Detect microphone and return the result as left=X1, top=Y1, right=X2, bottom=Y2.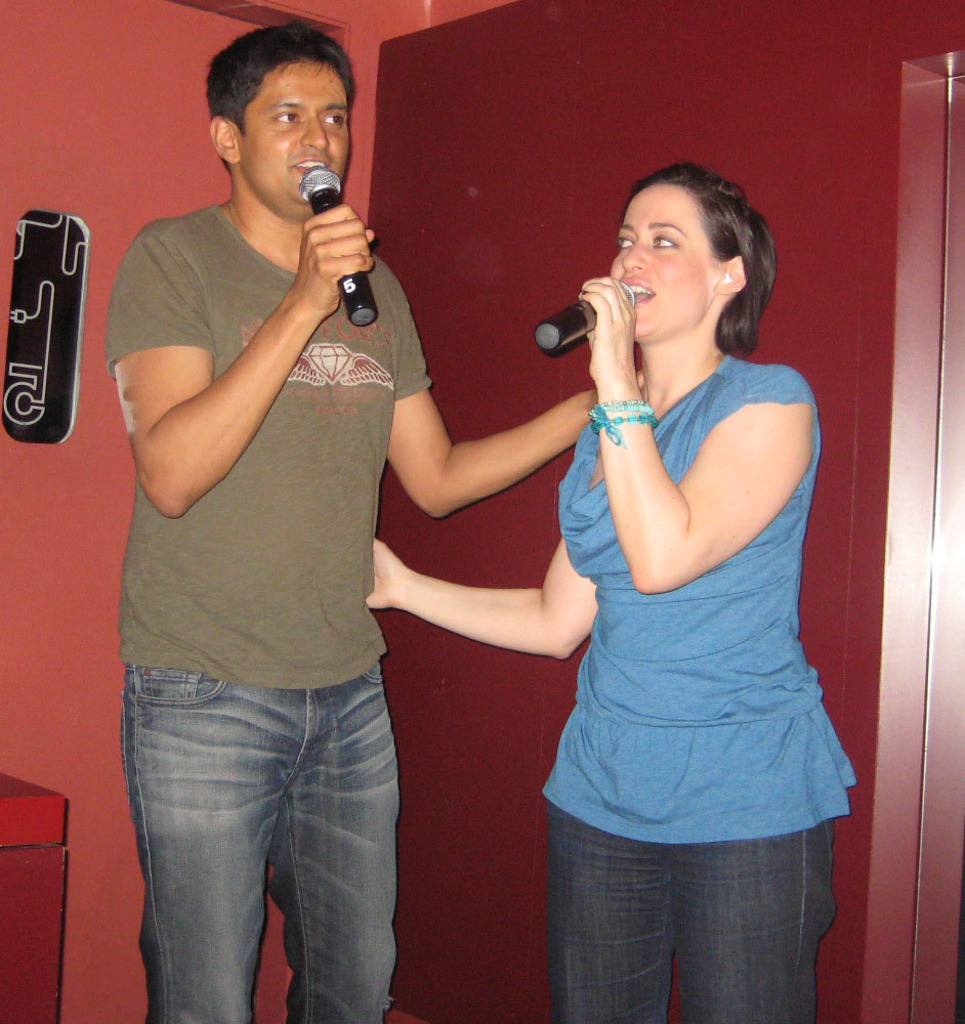
left=534, top=273, right=634, bottom=353.
